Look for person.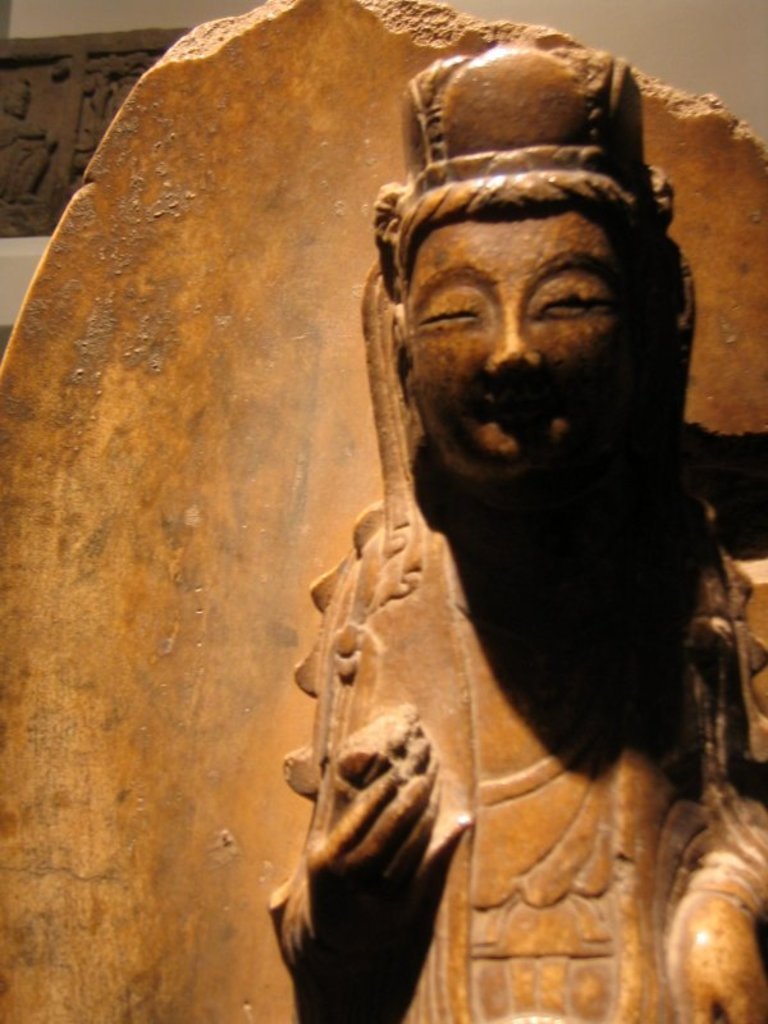
Found: [x1=255, y1=33, x2=767, y2=1023].
